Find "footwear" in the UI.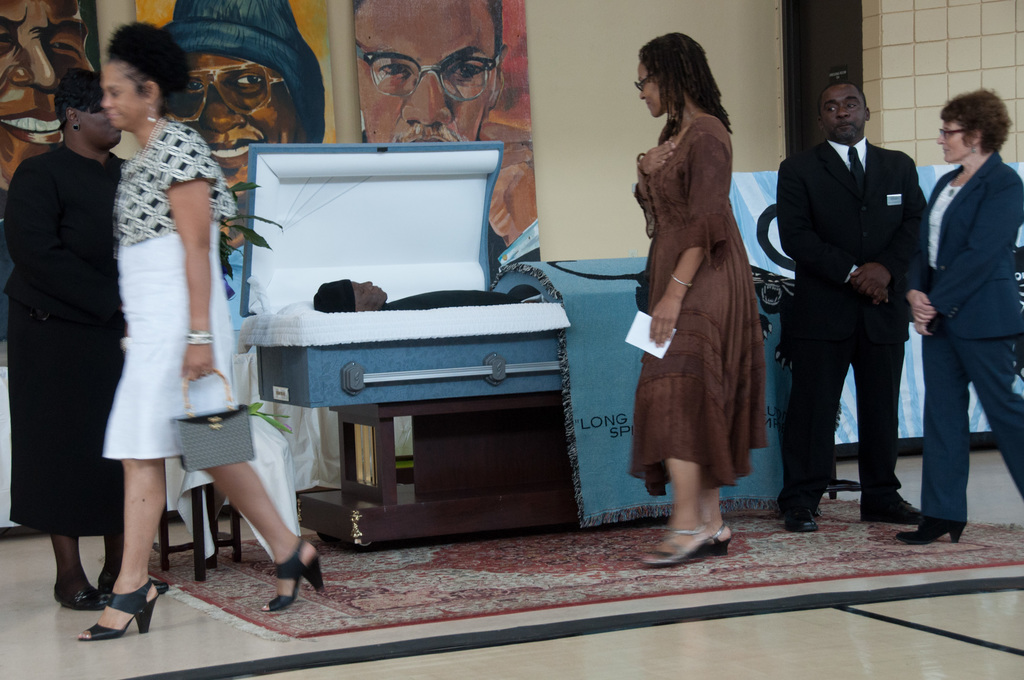
UI element at box(60, 583, 153, 645).
